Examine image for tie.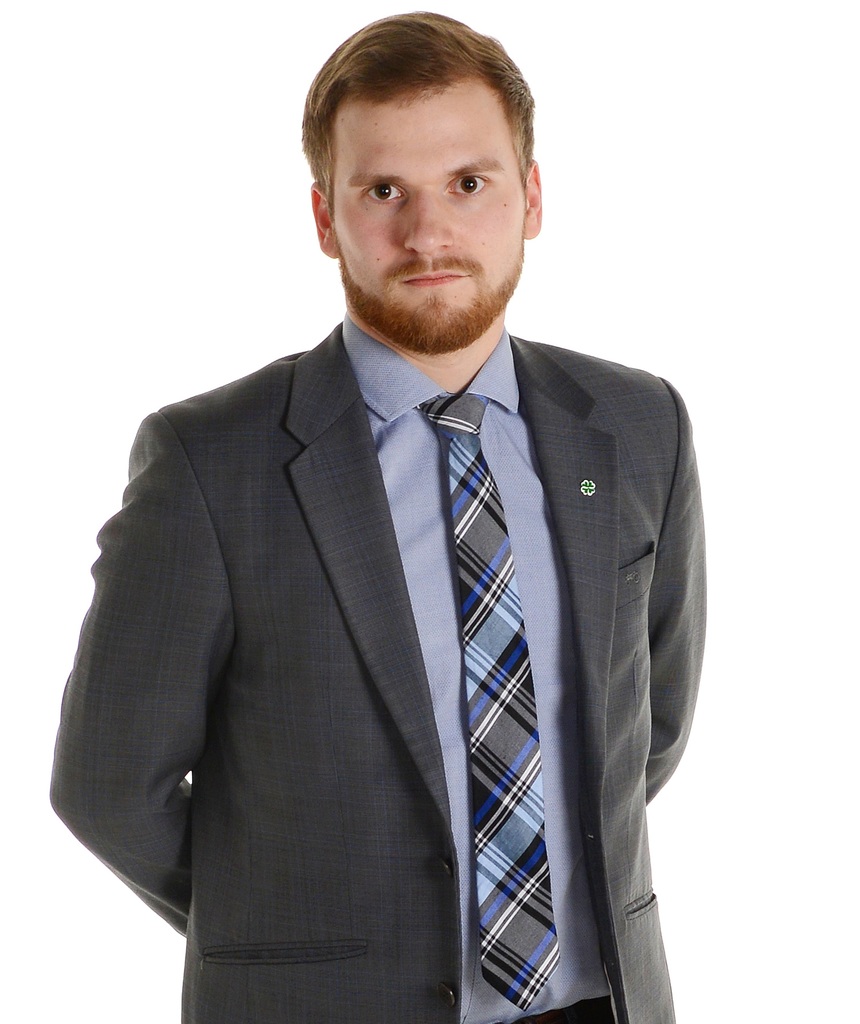
Examination result: (left=412, top=389, right=568, bottom=1015).
